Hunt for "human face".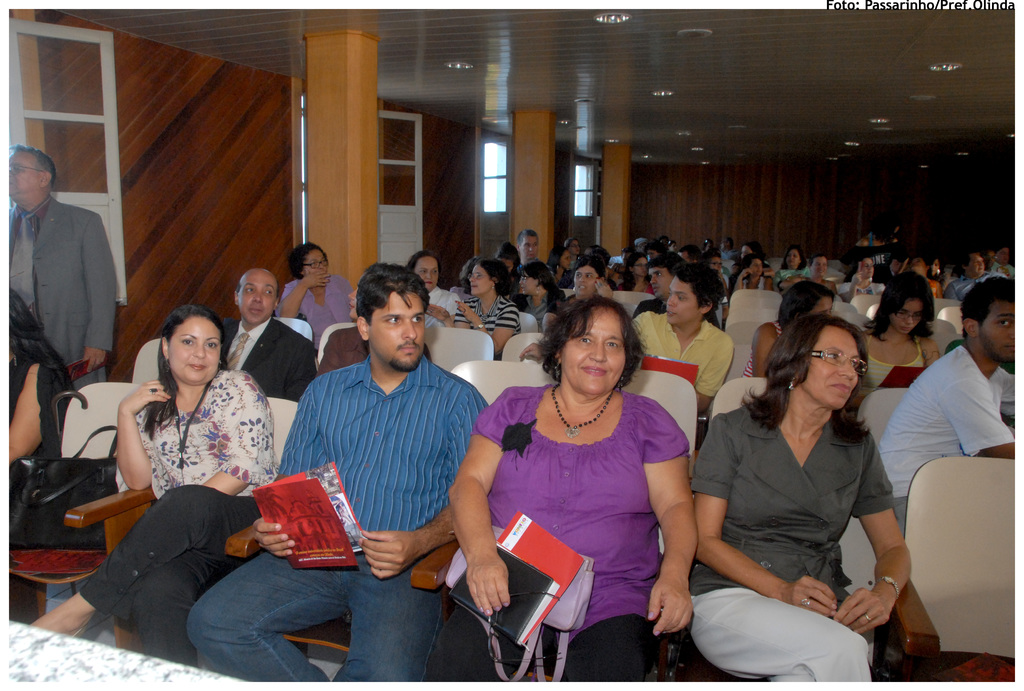
Hunted down at [576, 266, 600, 292].
